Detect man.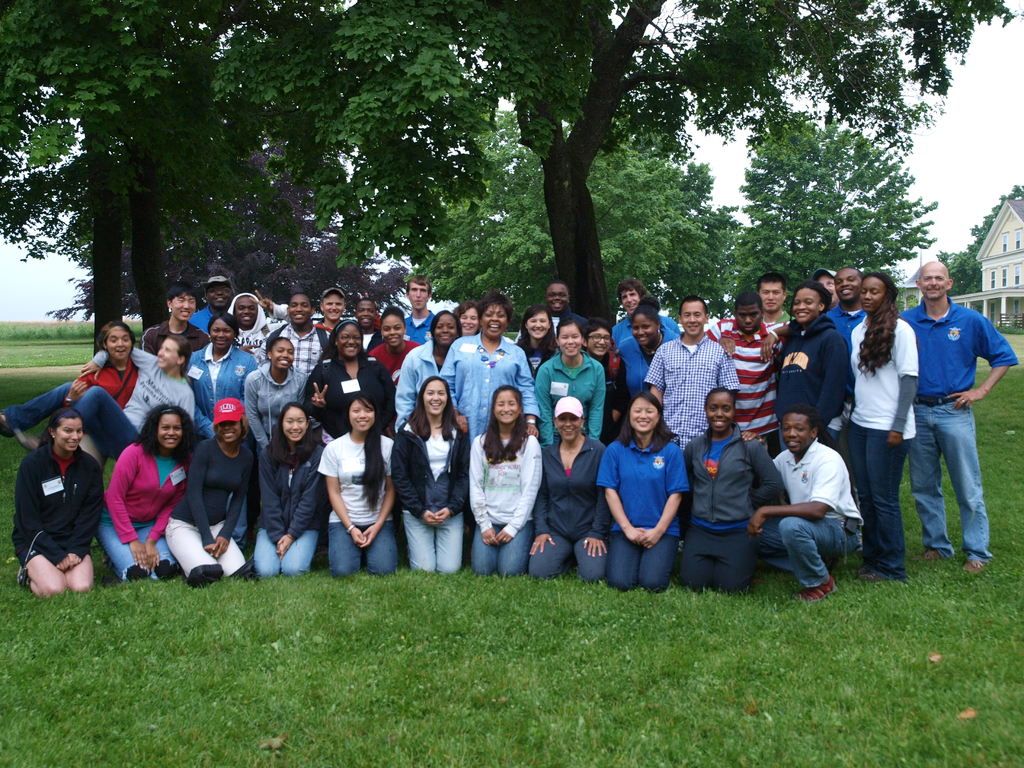
Detected at crop(717, 295, 796, 464).
